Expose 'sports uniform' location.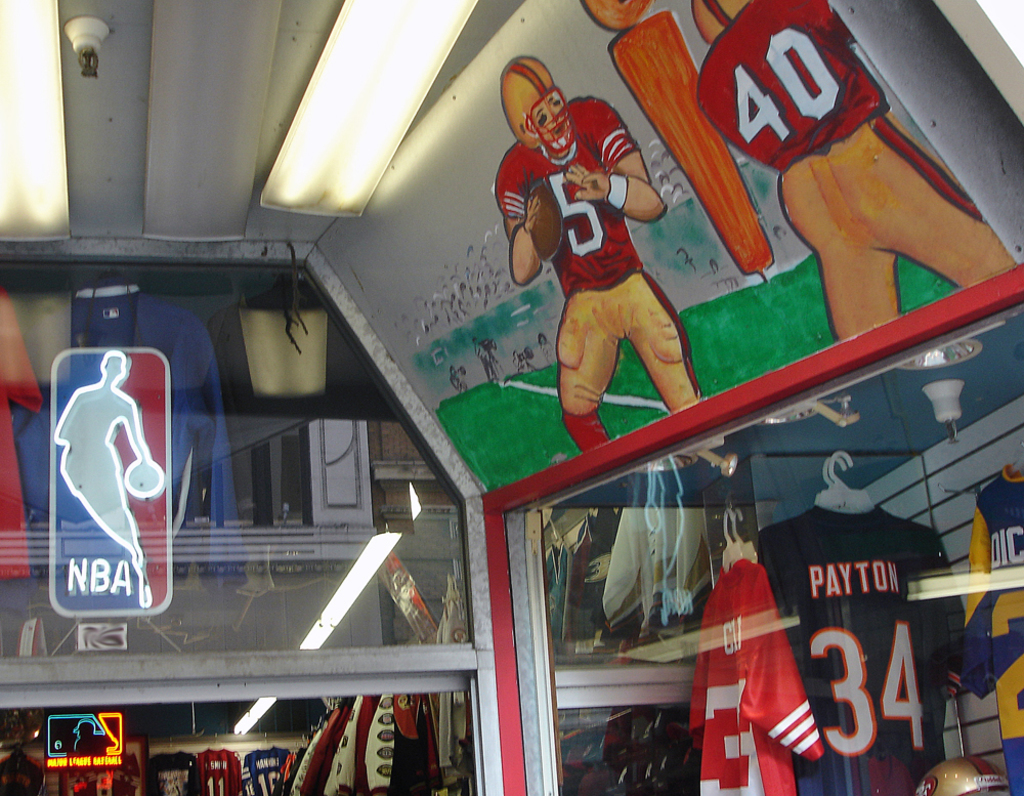
Exposed at box(51, 379, 147, 563).
